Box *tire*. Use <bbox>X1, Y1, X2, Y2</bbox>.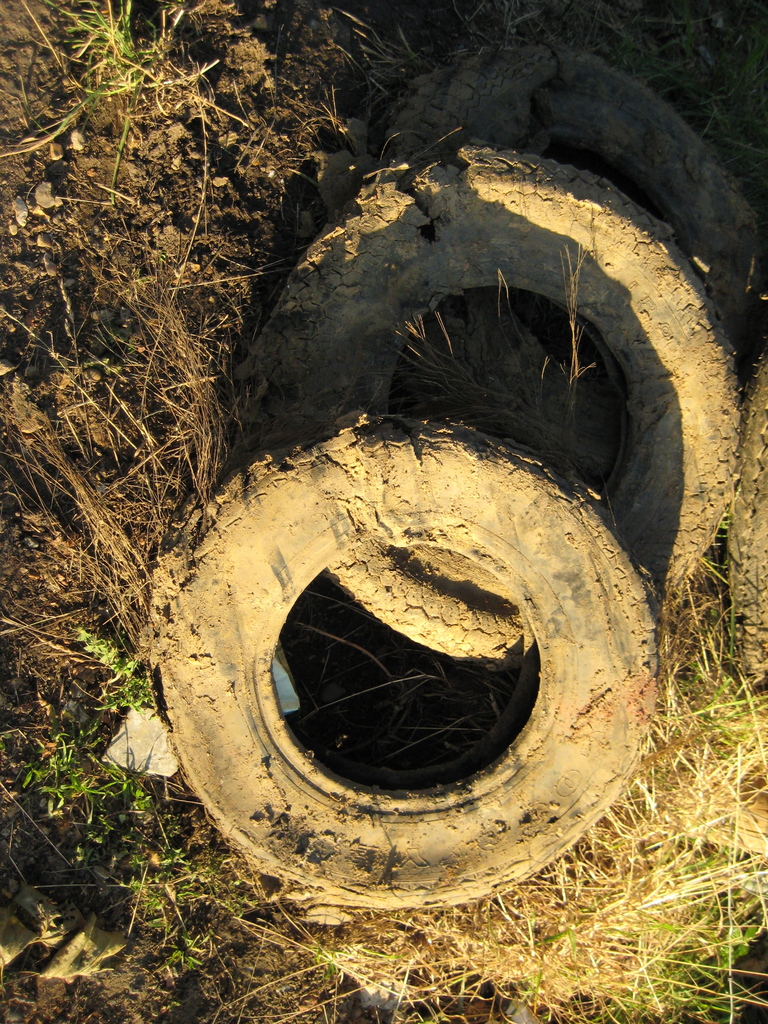
<bbox>254, 154, 742, 653</bbox>.
